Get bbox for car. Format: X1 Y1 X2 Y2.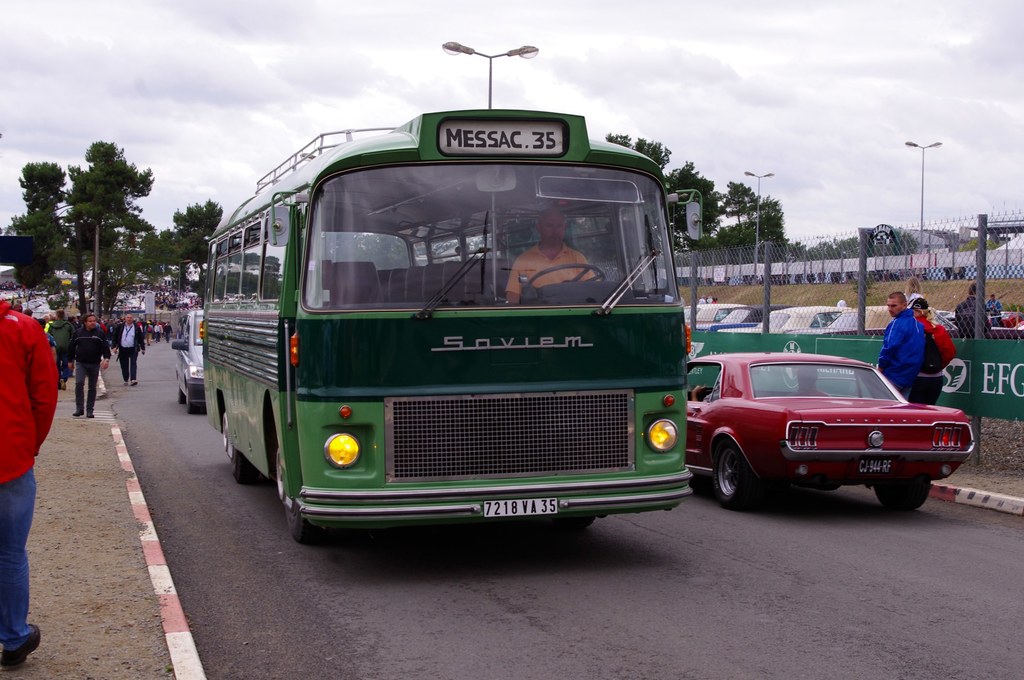
138 290 155 295.
